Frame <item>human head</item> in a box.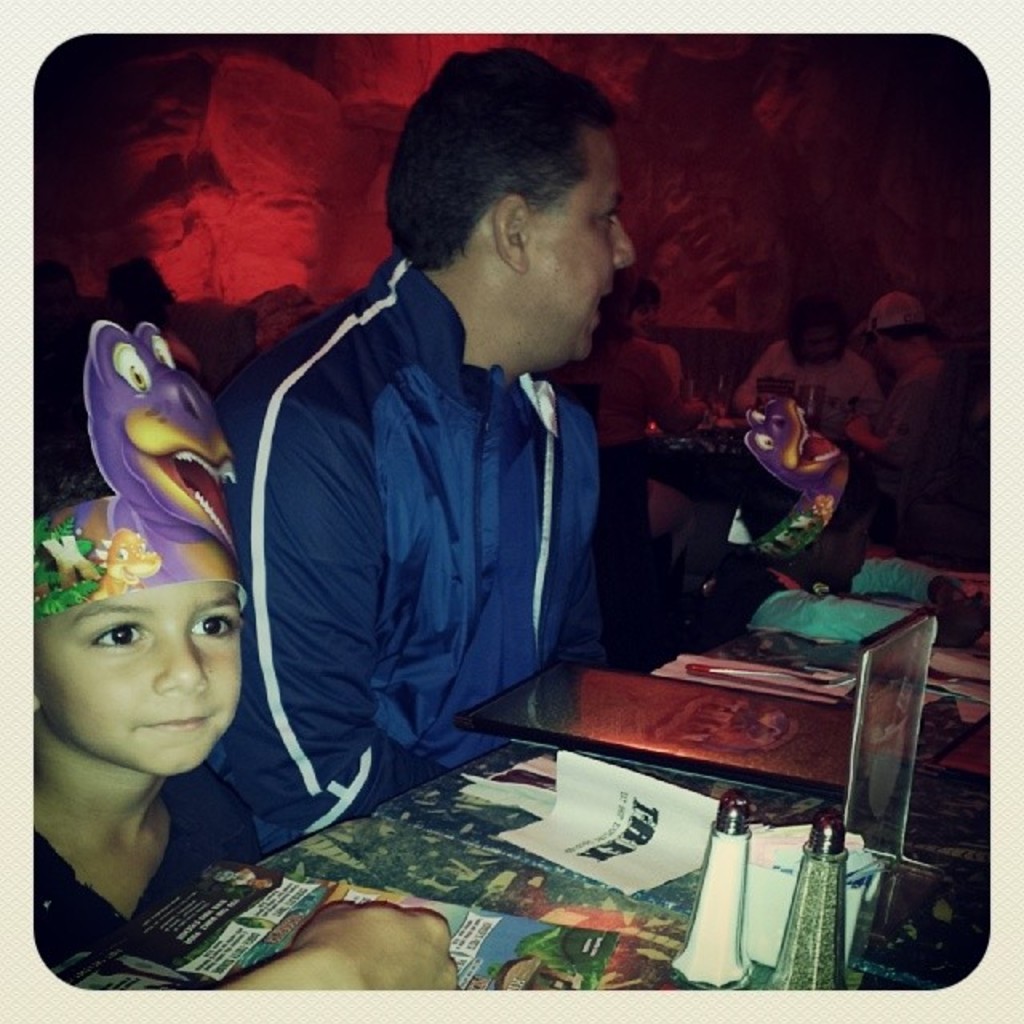
<bbox>629, 282, 662, 341</bbox>.
